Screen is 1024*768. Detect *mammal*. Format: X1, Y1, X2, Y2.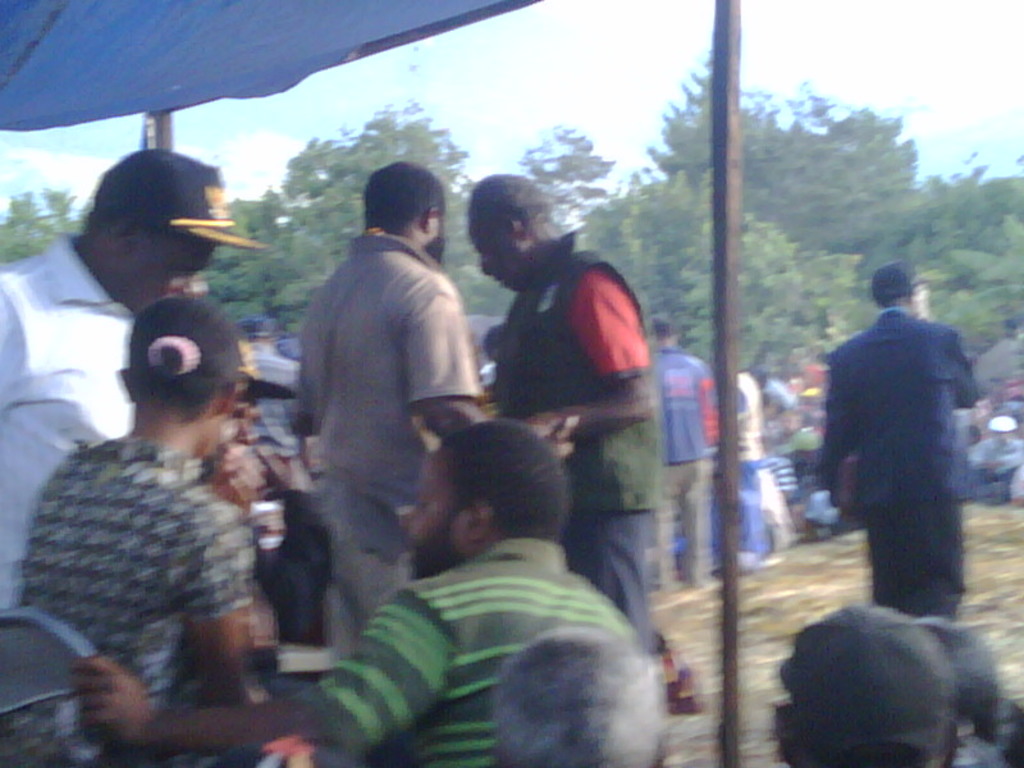
0, 294, 294, 767.
